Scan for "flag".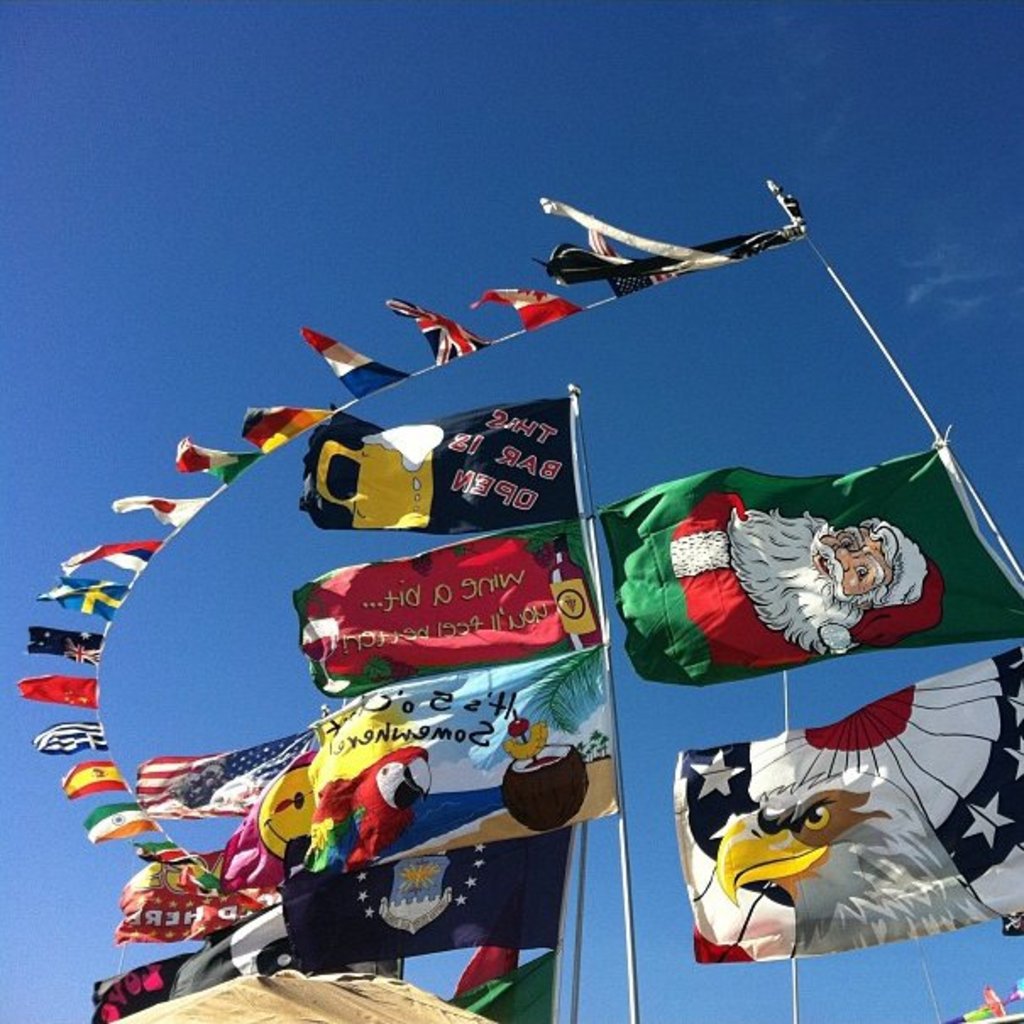
Scan result: locate(132, 735, 311, 816).
